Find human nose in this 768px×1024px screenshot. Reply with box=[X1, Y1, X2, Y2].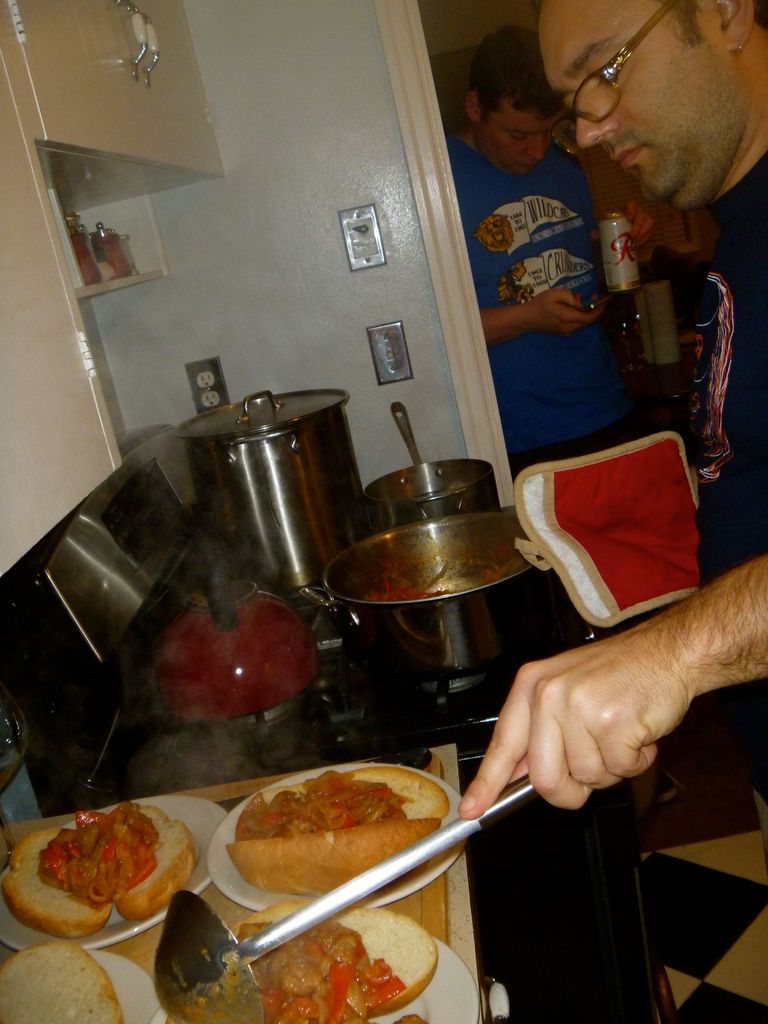
box=[577, 88, 618, 150].
